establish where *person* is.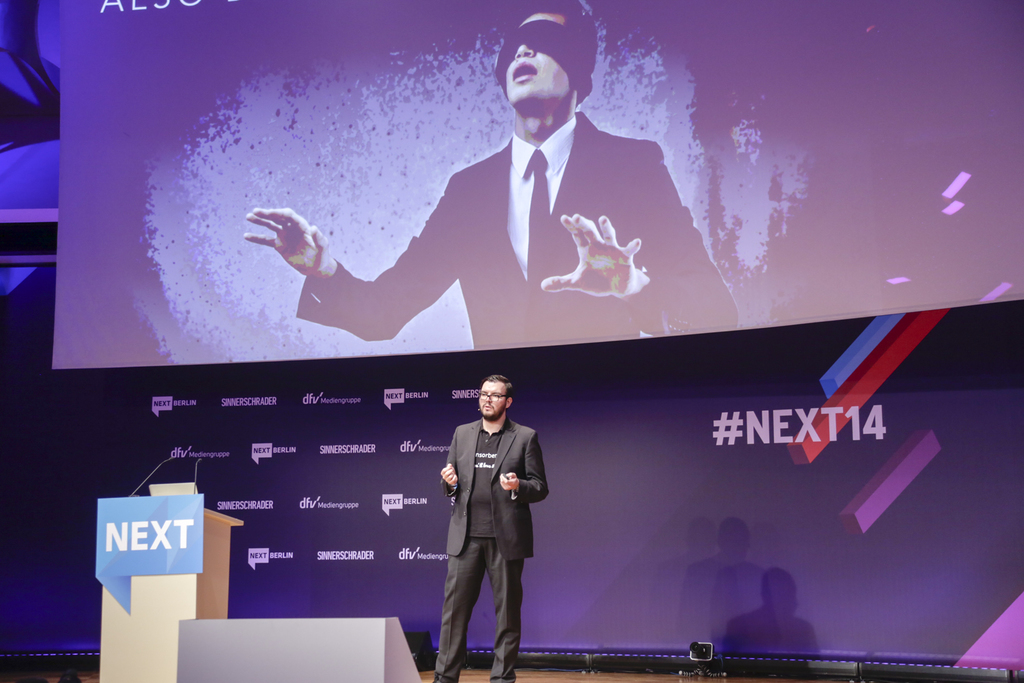
Established at [246,0,737,352].
